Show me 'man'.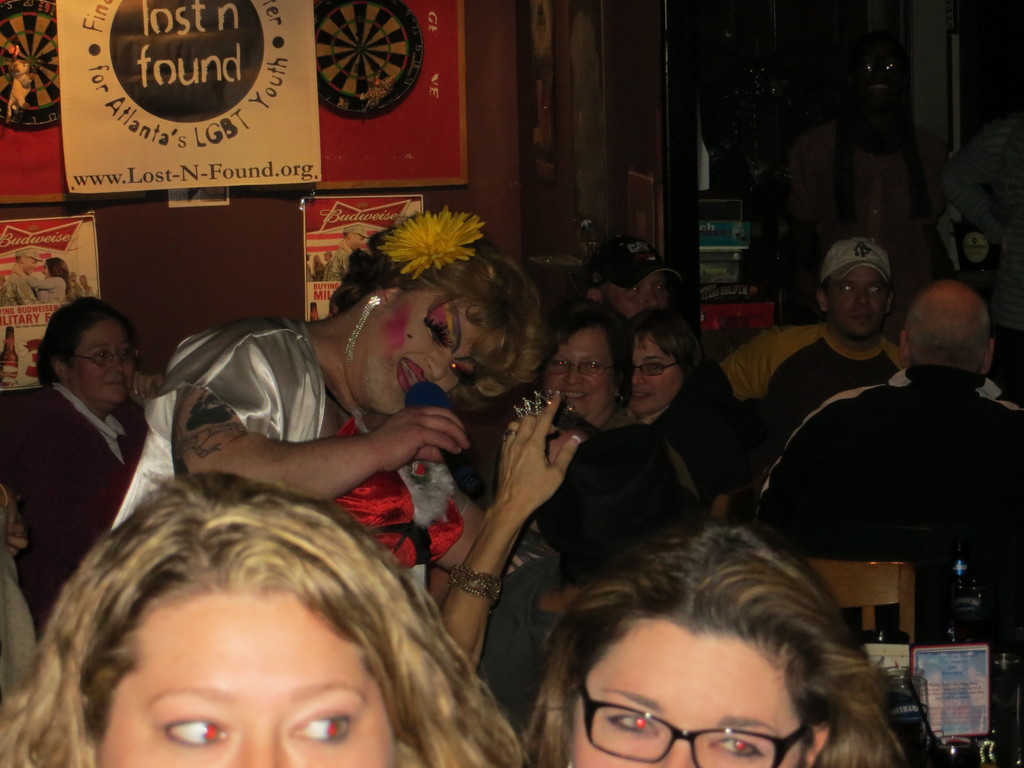
'man' is here: (717, 237, 899, 462).
